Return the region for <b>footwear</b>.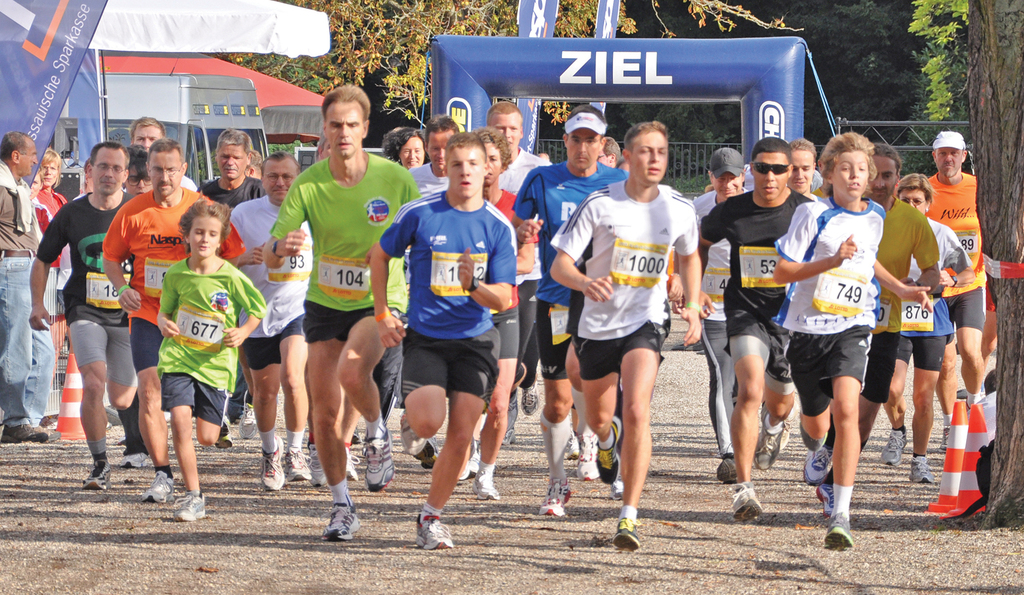
{"left": 139, "top": 469, "right": 182, "bottom": 506}.
